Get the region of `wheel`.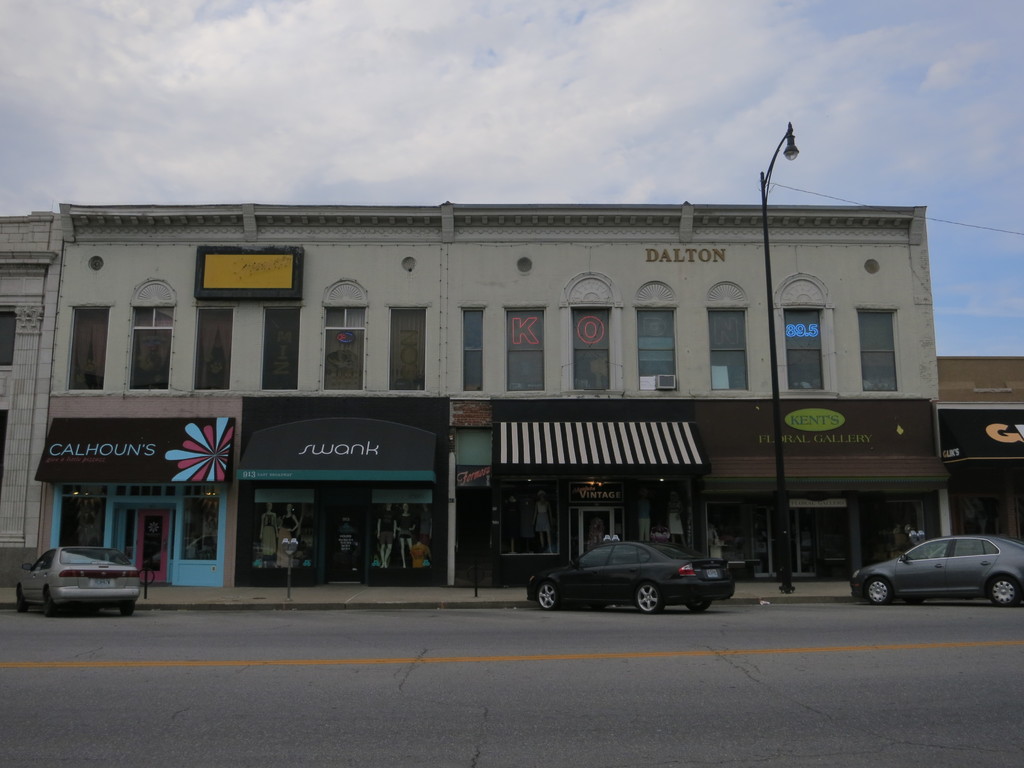
locate(985, 575, 1023, 611).
